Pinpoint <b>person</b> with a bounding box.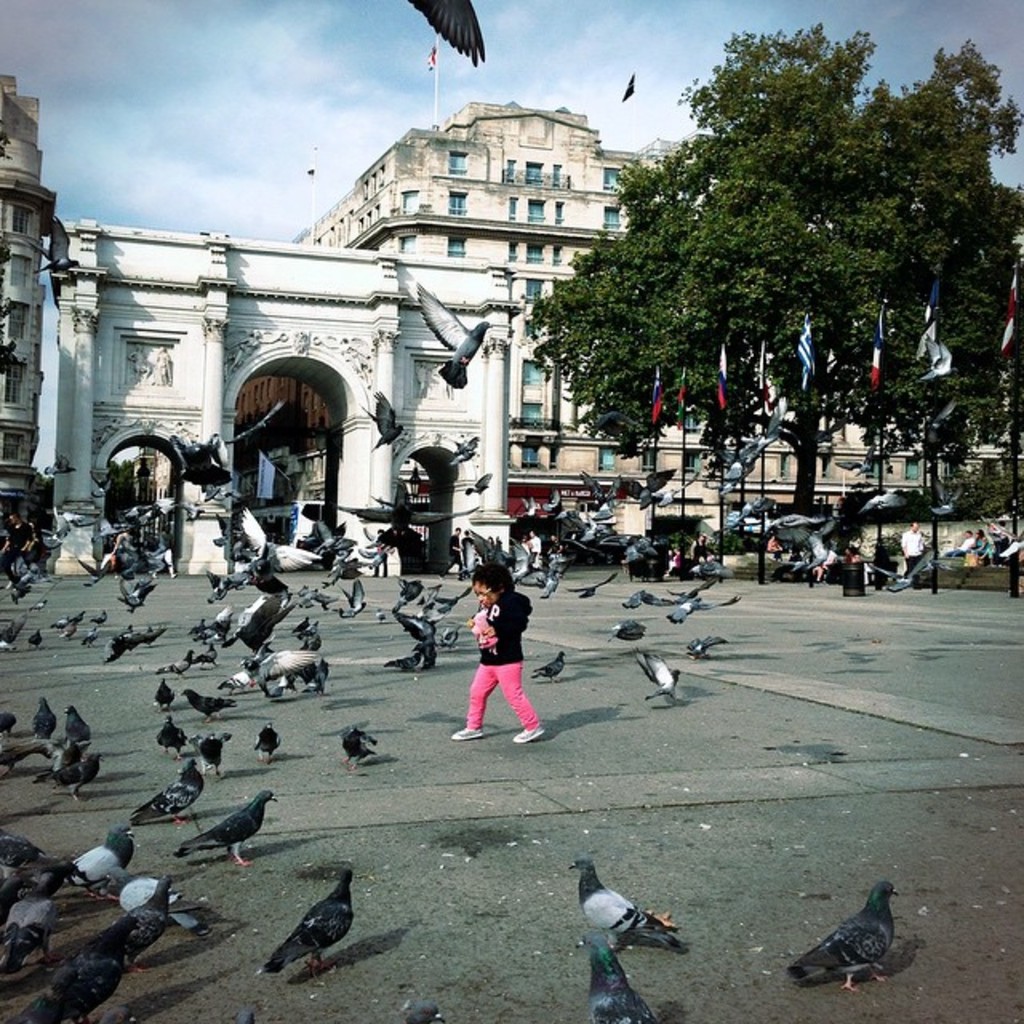
bbox=(973, 526, 994, 563).
